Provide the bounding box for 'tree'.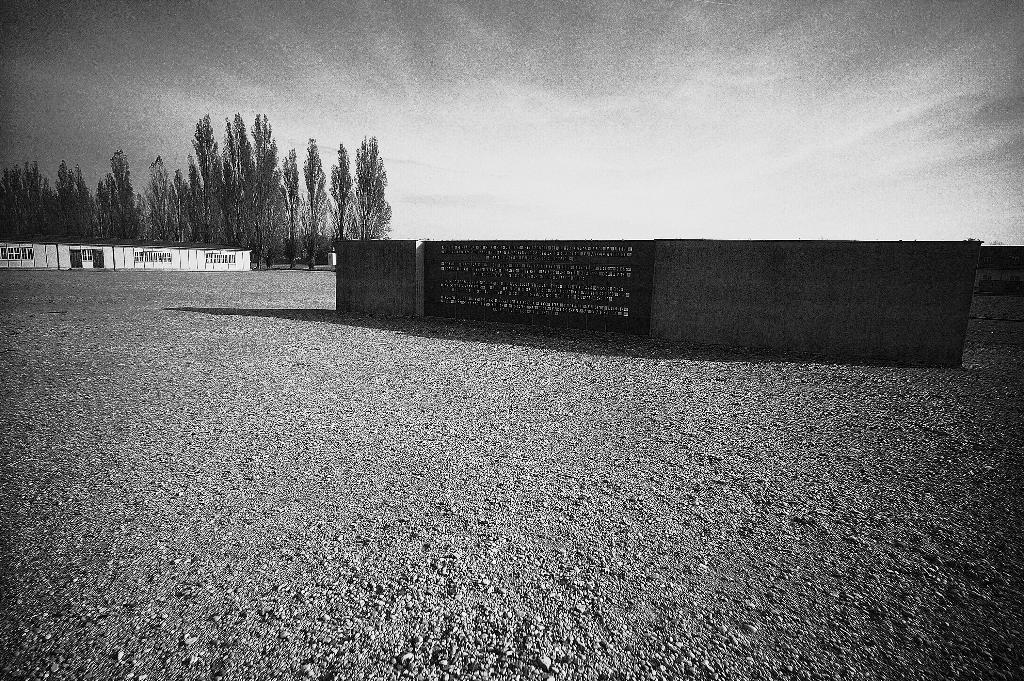
[left=50, top=156, right=81, bottom=239].
